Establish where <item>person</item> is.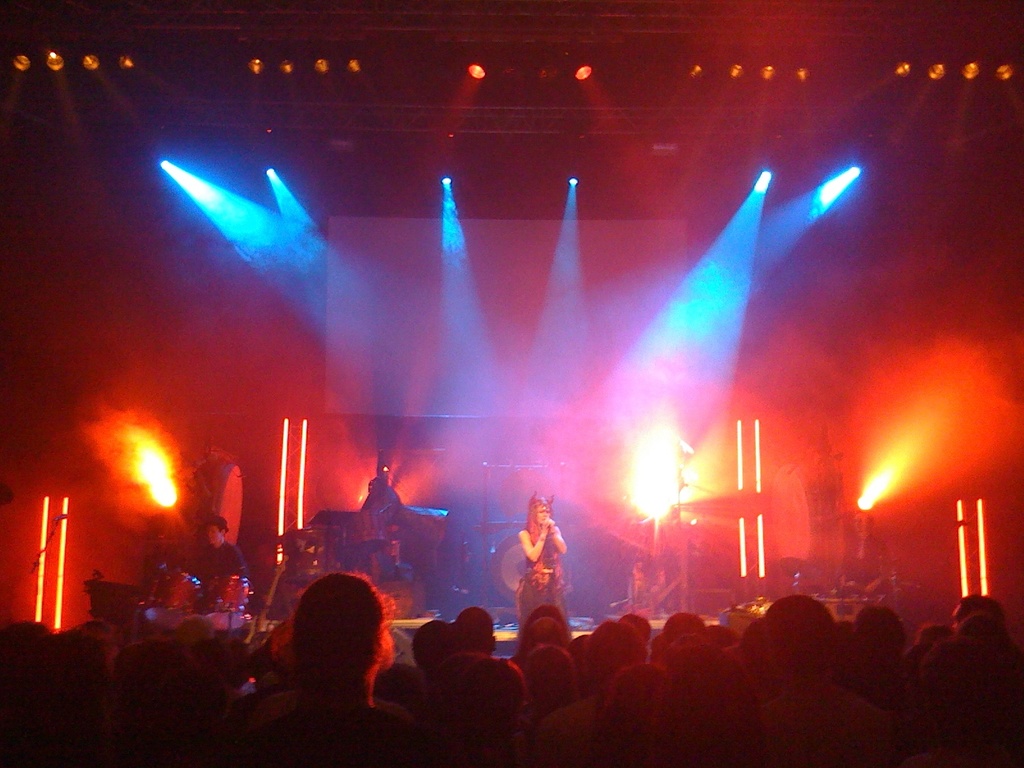
Established at [left=831, top=531, right=900, bottom=600].
